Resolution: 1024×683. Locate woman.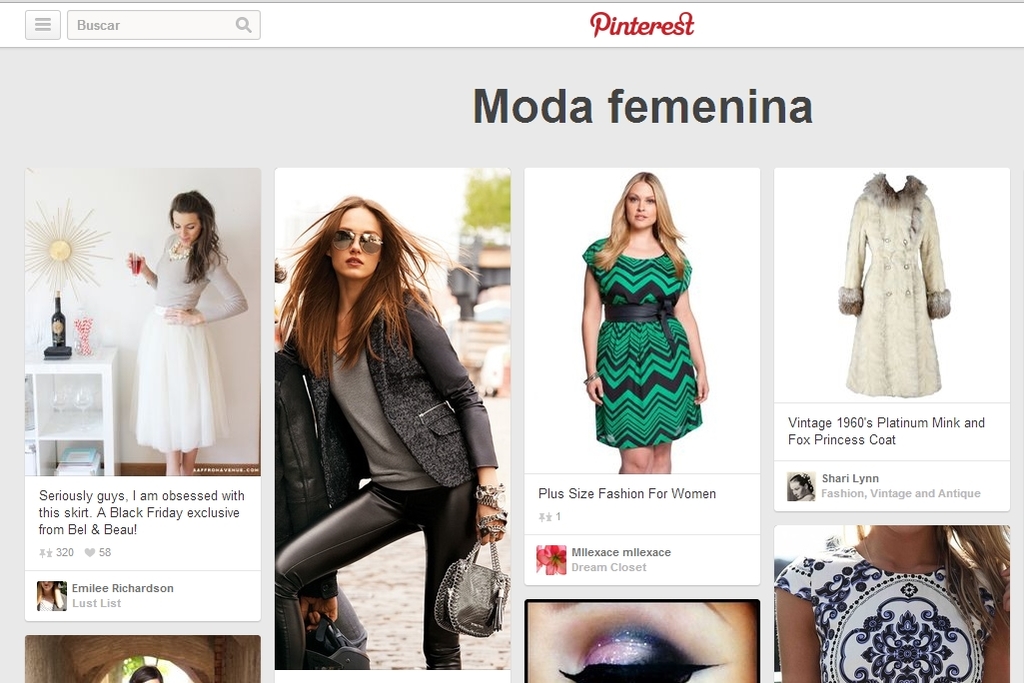
{"x1": 269, "y1": 195, "x2": 493, "y2": 676}.
